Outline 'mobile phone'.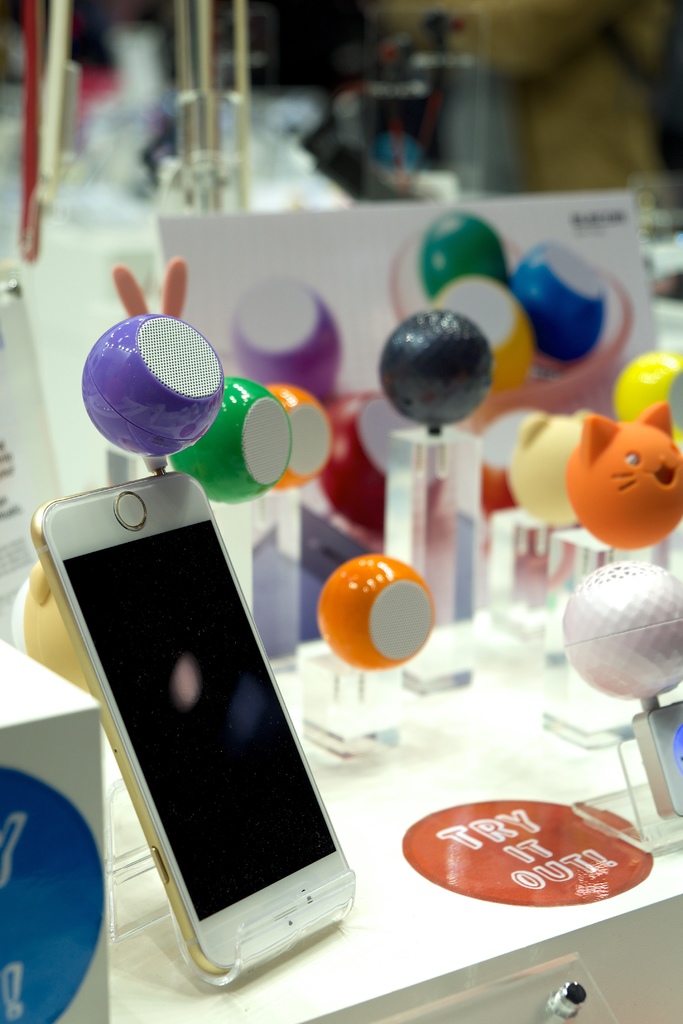
Outline: x1=29 y1=468 x2=356 y2=988.
